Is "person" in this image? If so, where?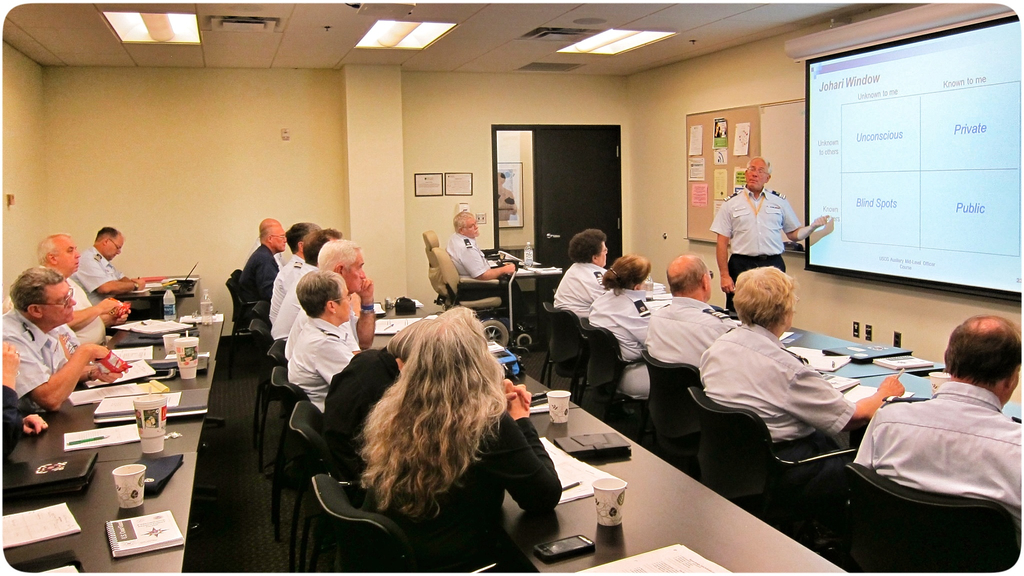
Yes, at bbox=(269, 218, 320, 326).
